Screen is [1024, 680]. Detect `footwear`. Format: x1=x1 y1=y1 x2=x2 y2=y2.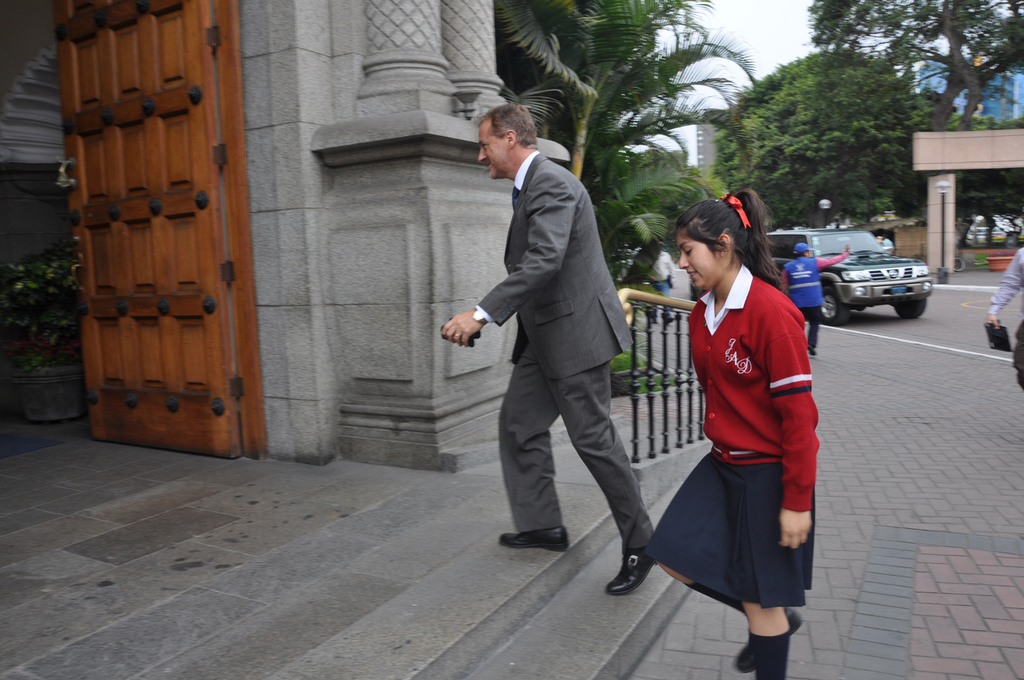
x1=662 y1=313 x2=675 y2=327.
